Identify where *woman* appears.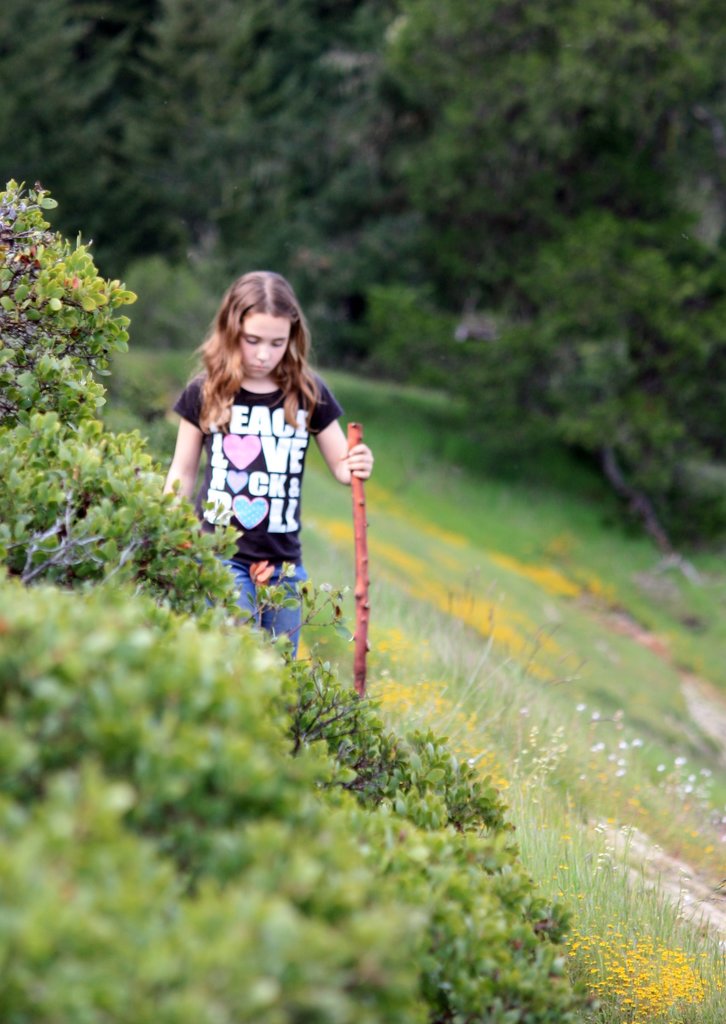
Appears at Rect(156, 255, 371, 630).
